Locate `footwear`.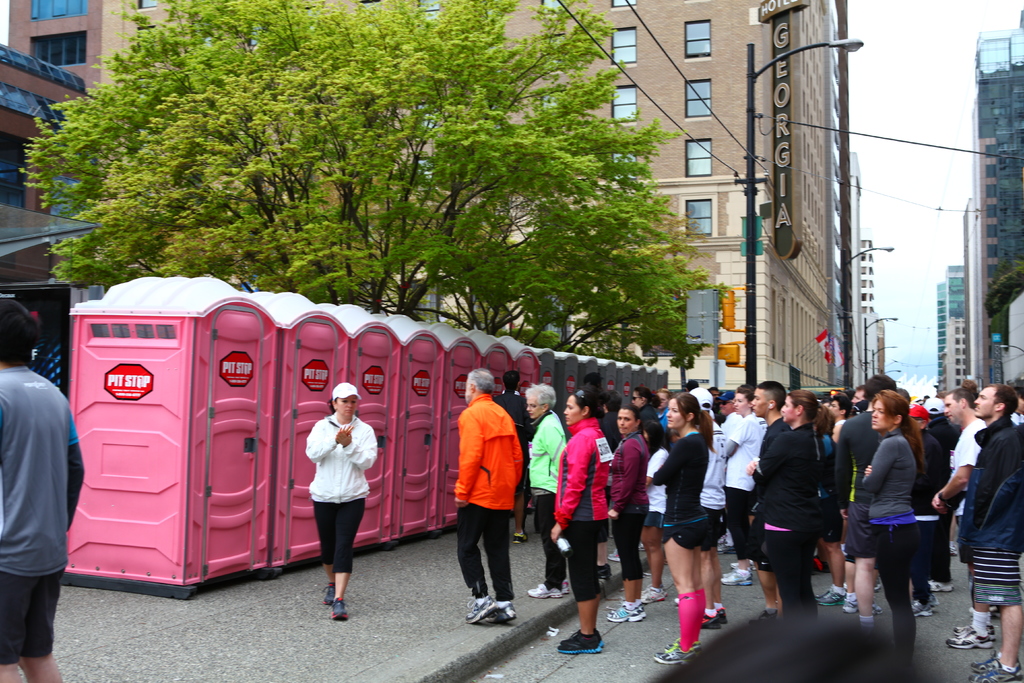
Bounding box: l=637, t=602, r=644, b=614.
